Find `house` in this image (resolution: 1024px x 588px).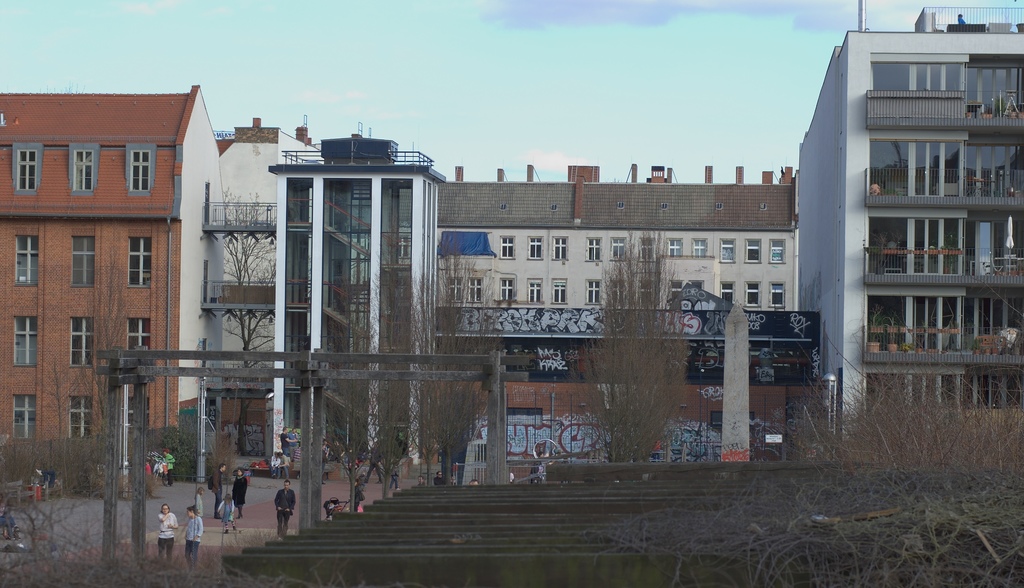
<region>0, 0, 1023, 503</region>.
